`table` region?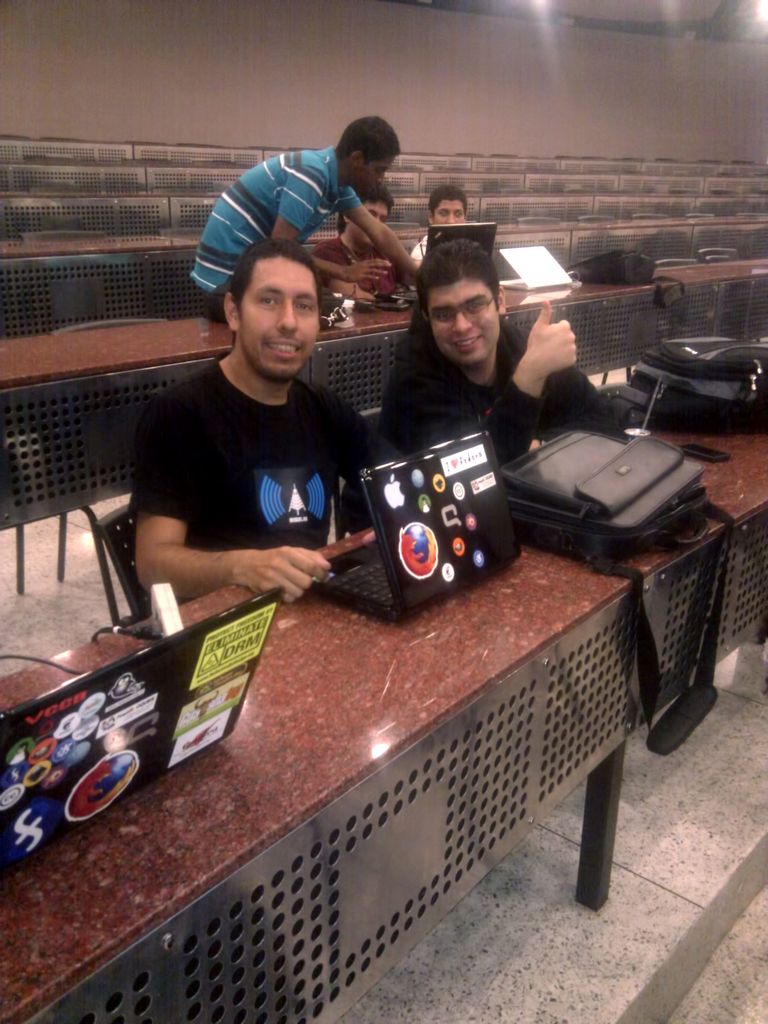
[0, 189, 765, 273]
